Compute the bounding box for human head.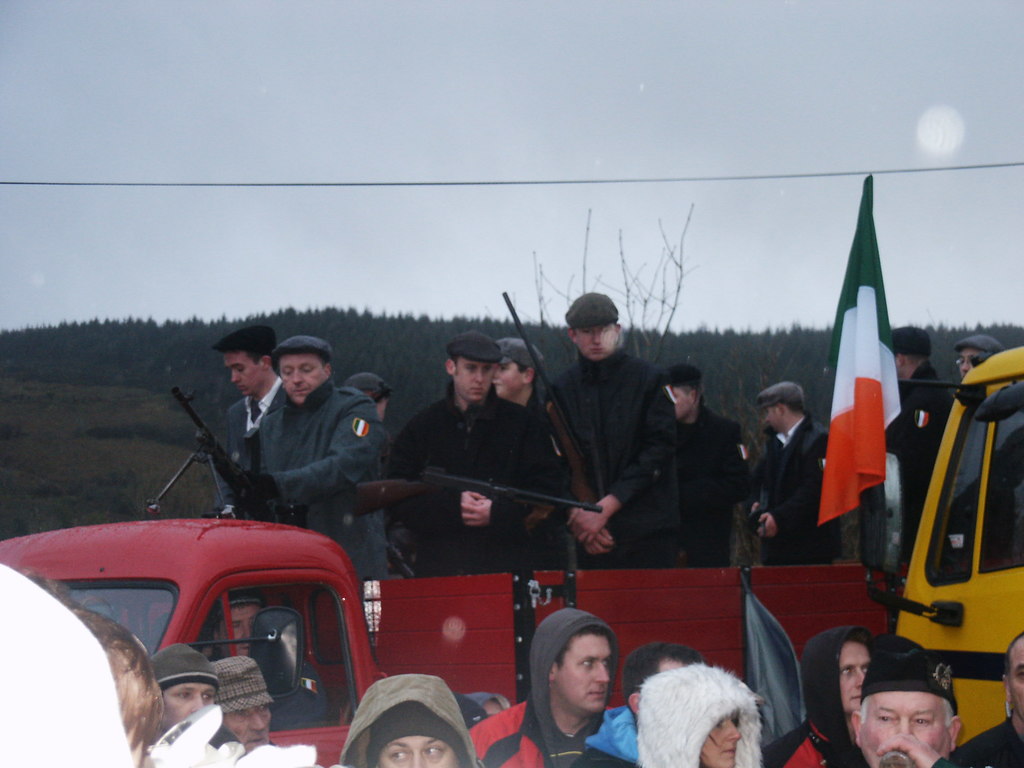
621:643:703:718.
